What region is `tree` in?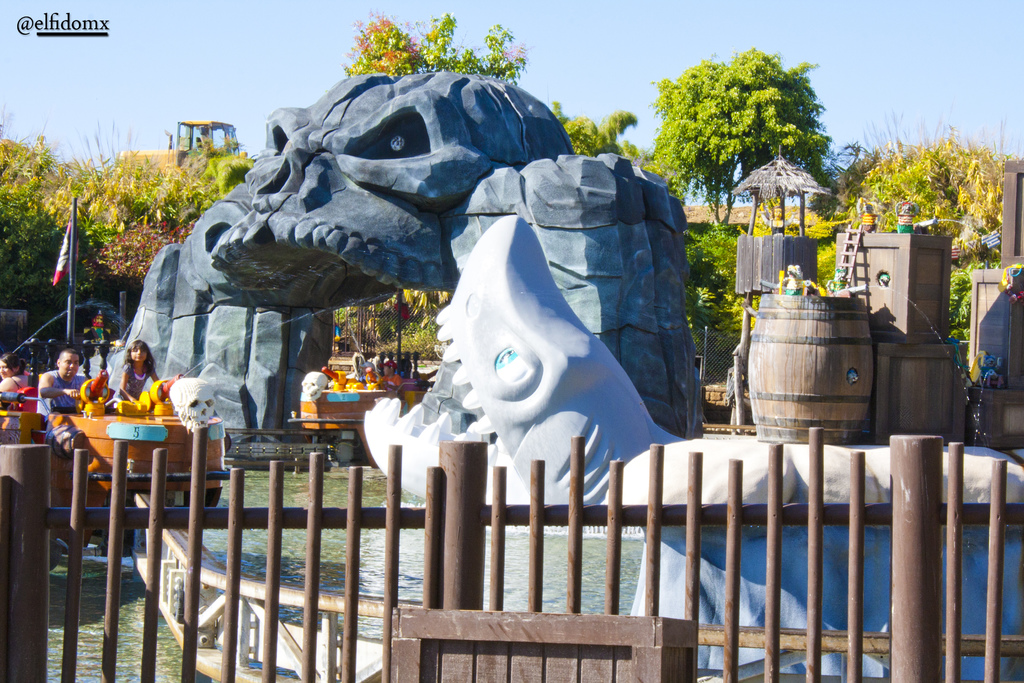
region(810, 110, 1023, 277).
